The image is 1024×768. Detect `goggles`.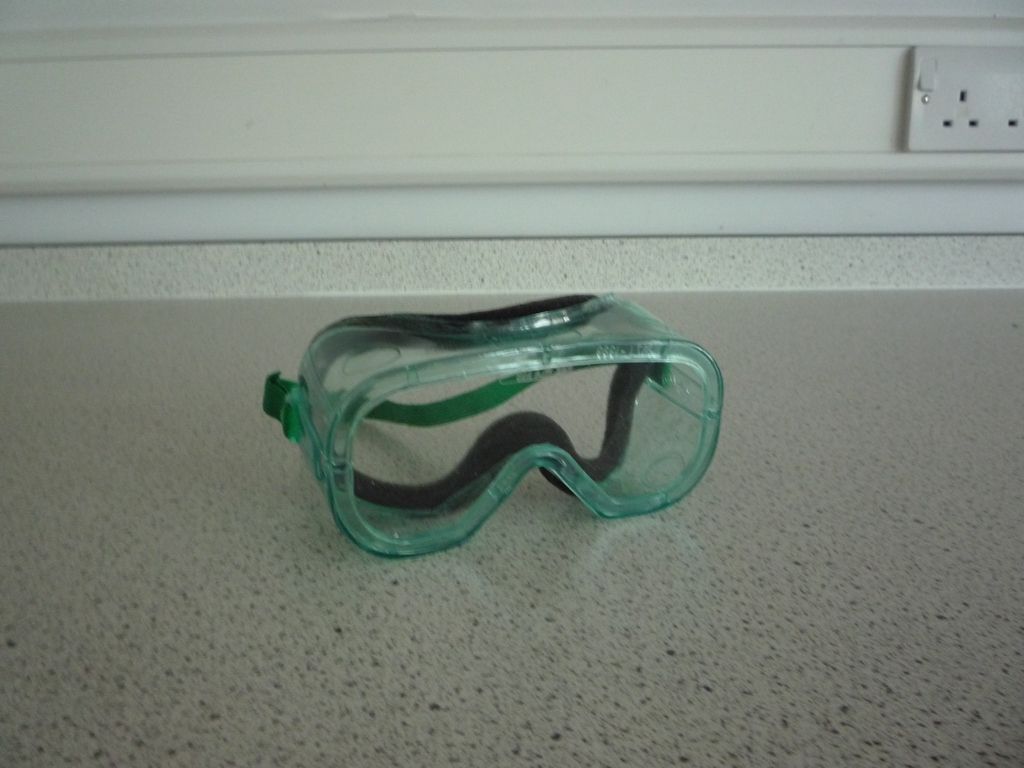
Detection: 248/293/733/552.
